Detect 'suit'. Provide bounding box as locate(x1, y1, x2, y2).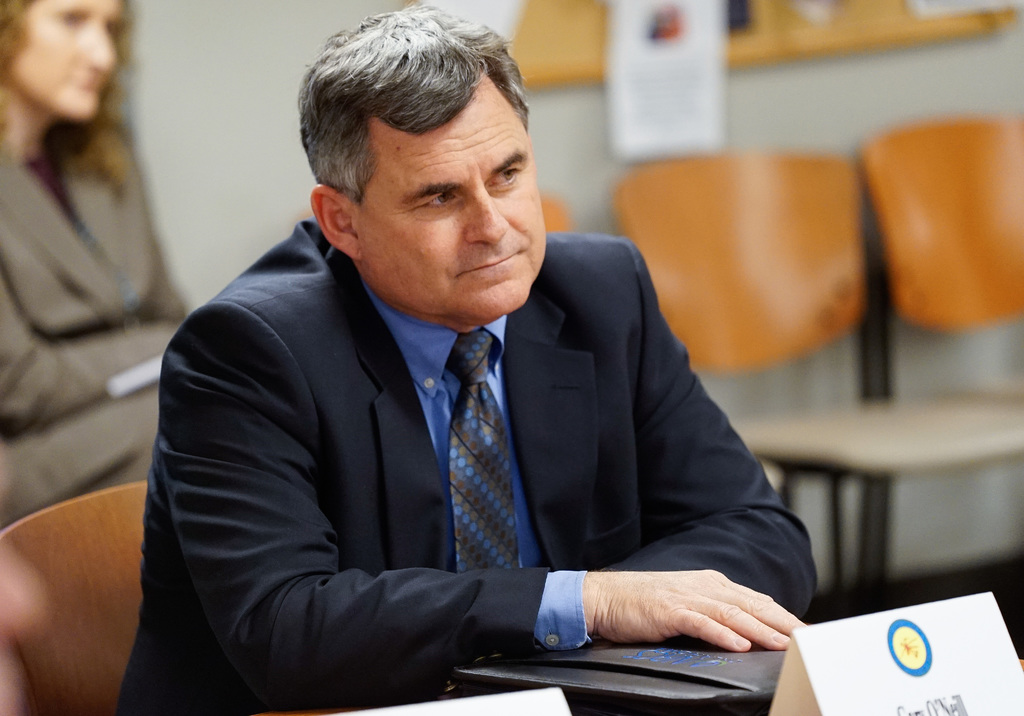
locate(167, 203, 787, 690).
